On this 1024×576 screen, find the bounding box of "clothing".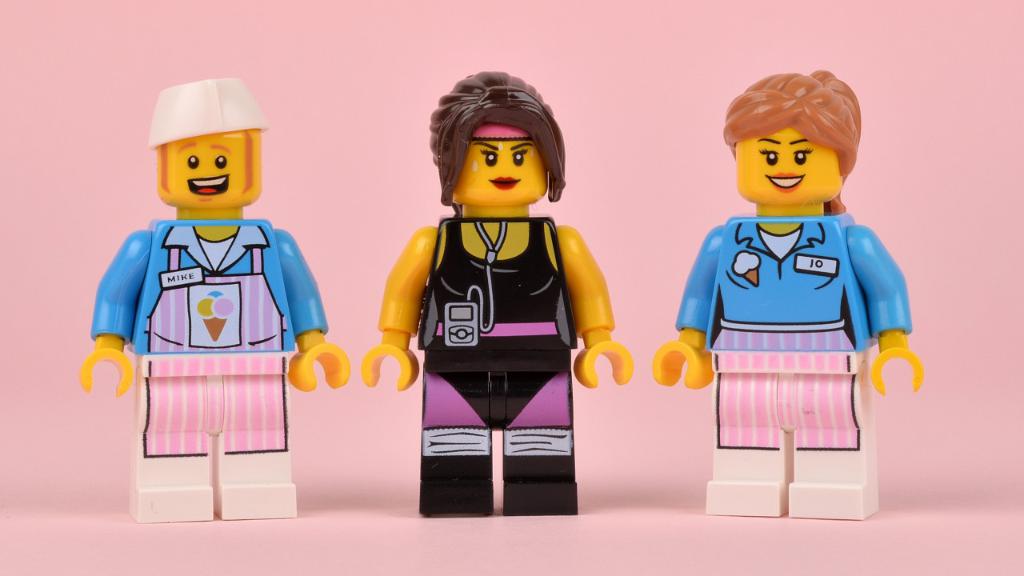
Bounding box: region(678, 214, 915, 457).
